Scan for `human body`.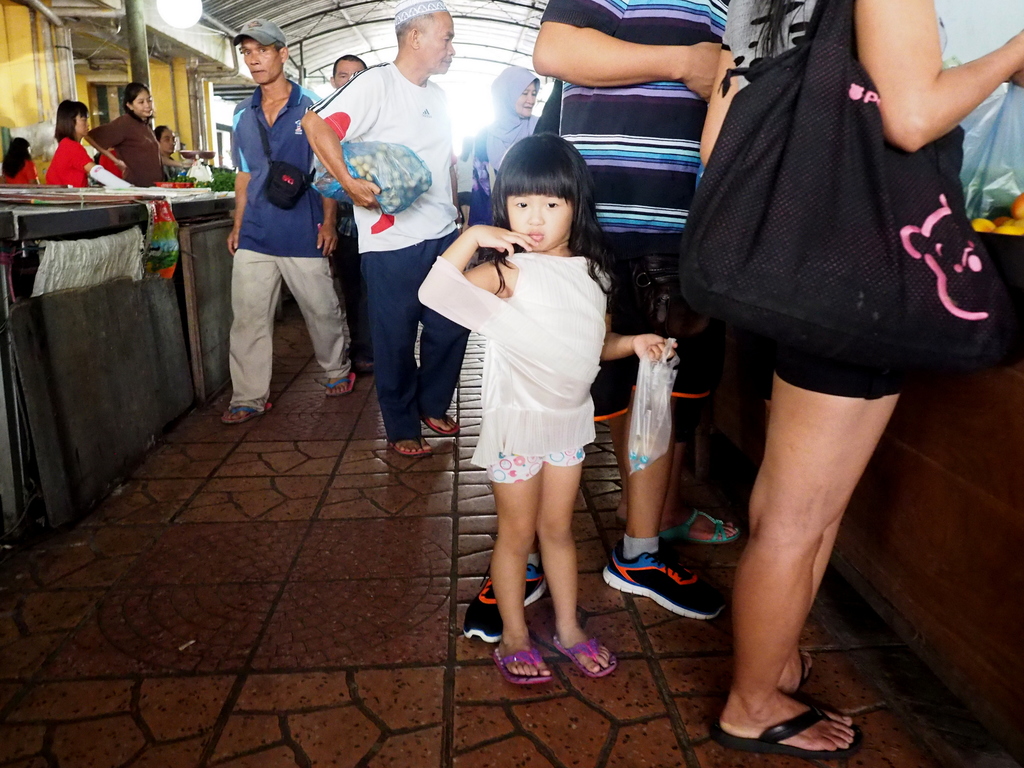
Scan result: box(692, 0, 1022, 762).
